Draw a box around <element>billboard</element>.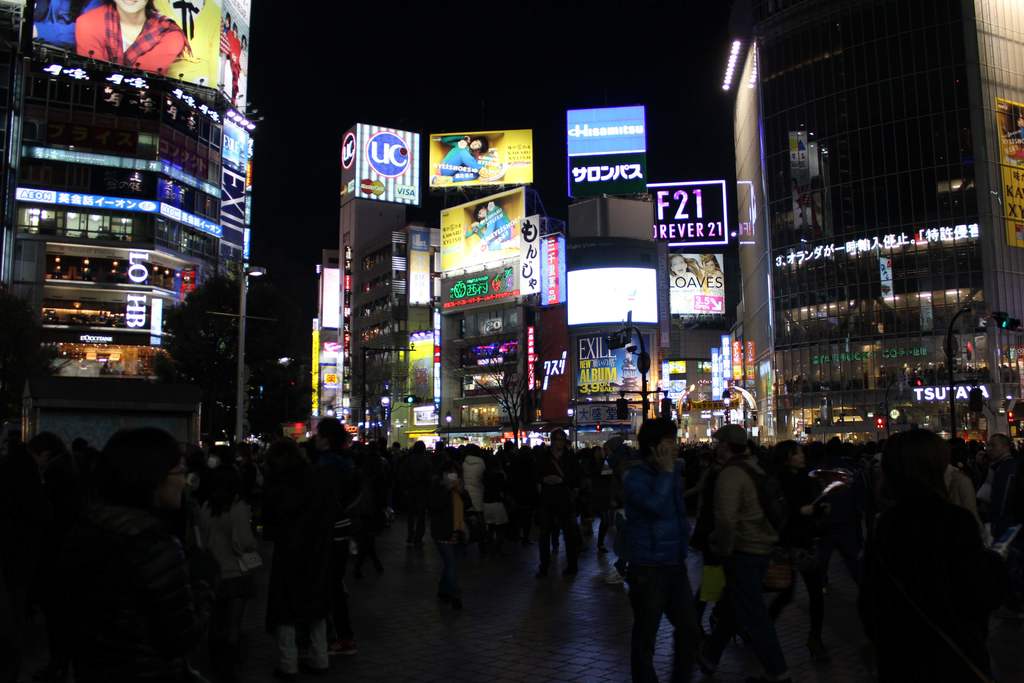
732, 343, 745, 388.
